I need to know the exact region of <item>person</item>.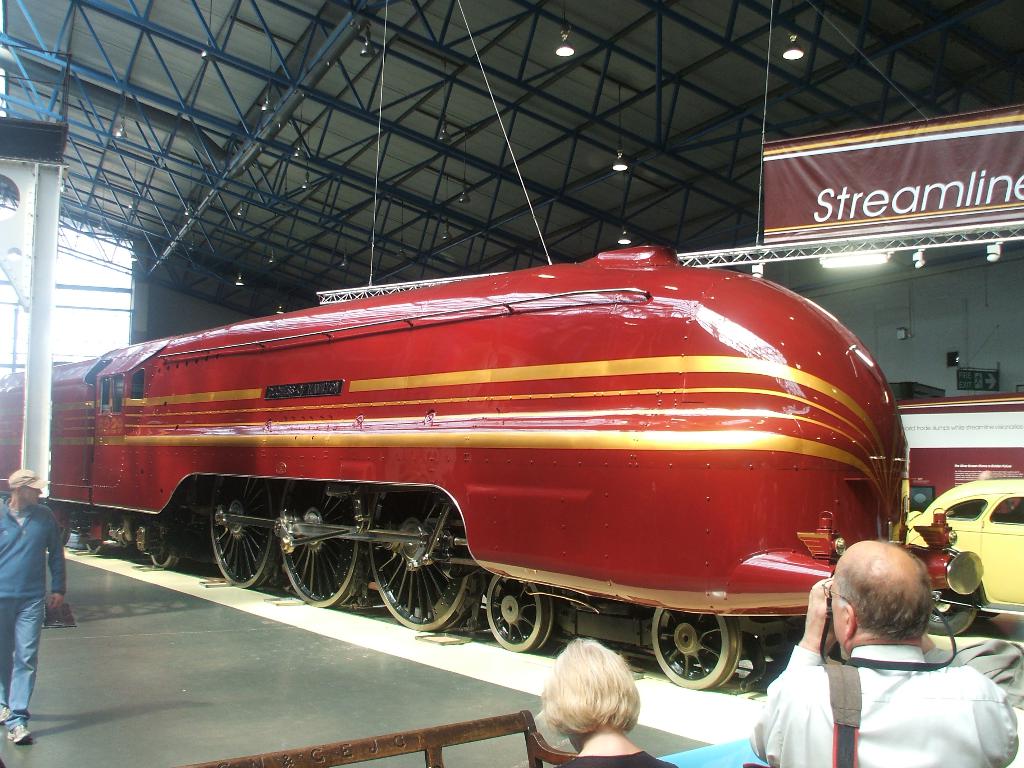
Region: bbox=[0, 463, 75, 748].
